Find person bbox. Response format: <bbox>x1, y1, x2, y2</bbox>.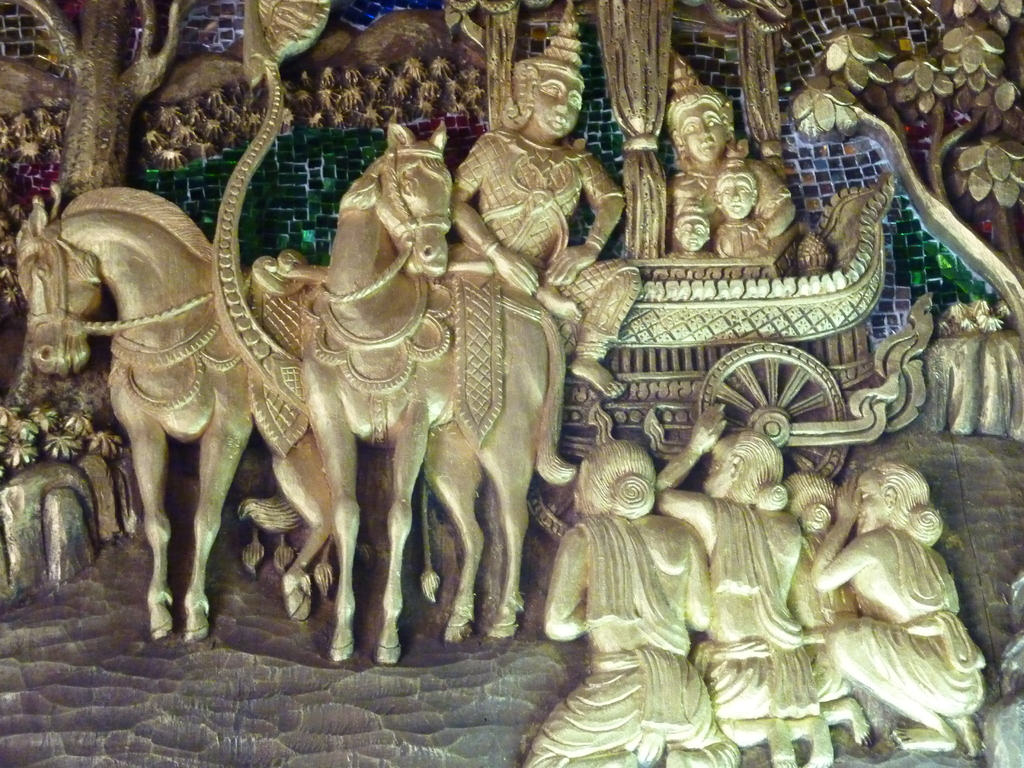
<bbox>662, 206, 714, 271</bbox>.
